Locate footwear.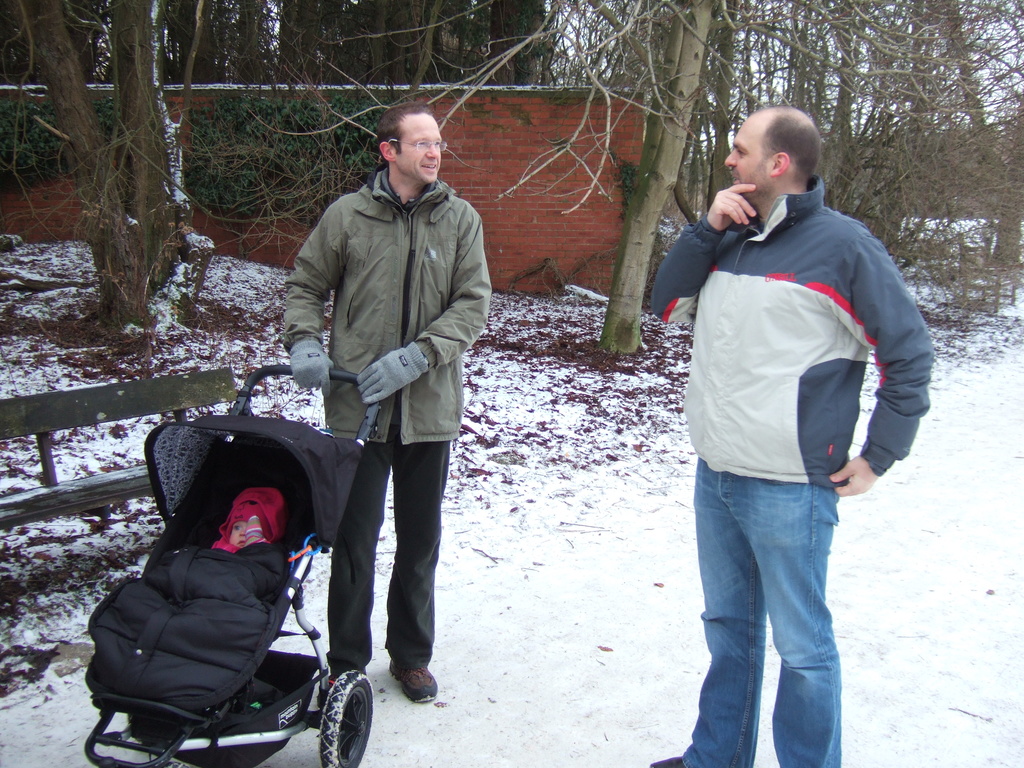
Bounding box: crop(386, 660, 438, 704).
